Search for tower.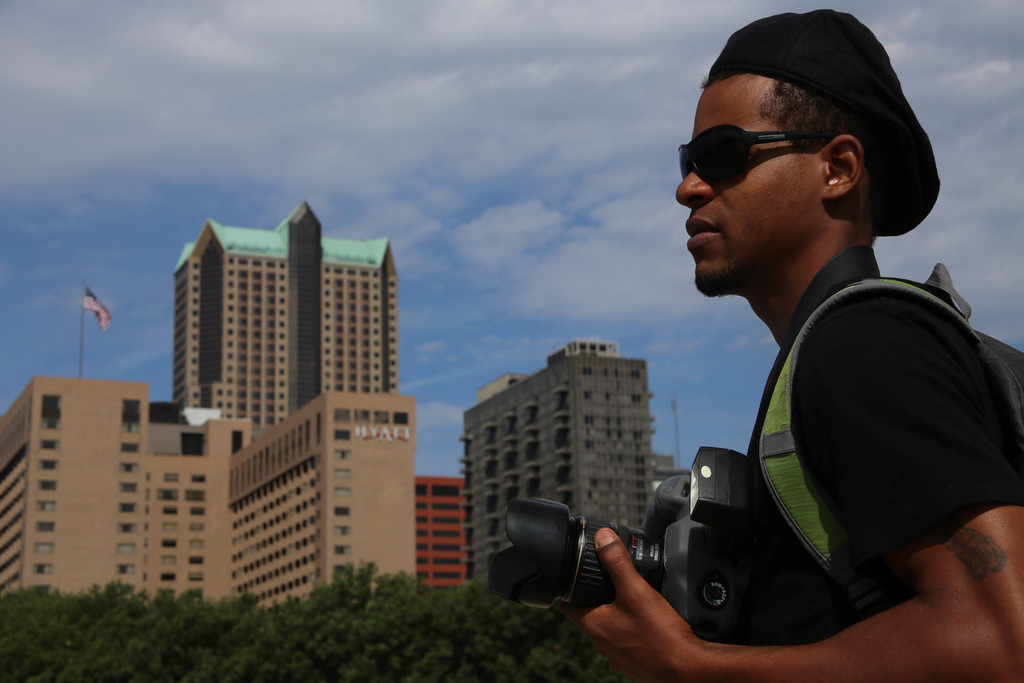
Found at bbox=(129, 232, 409, 427).
